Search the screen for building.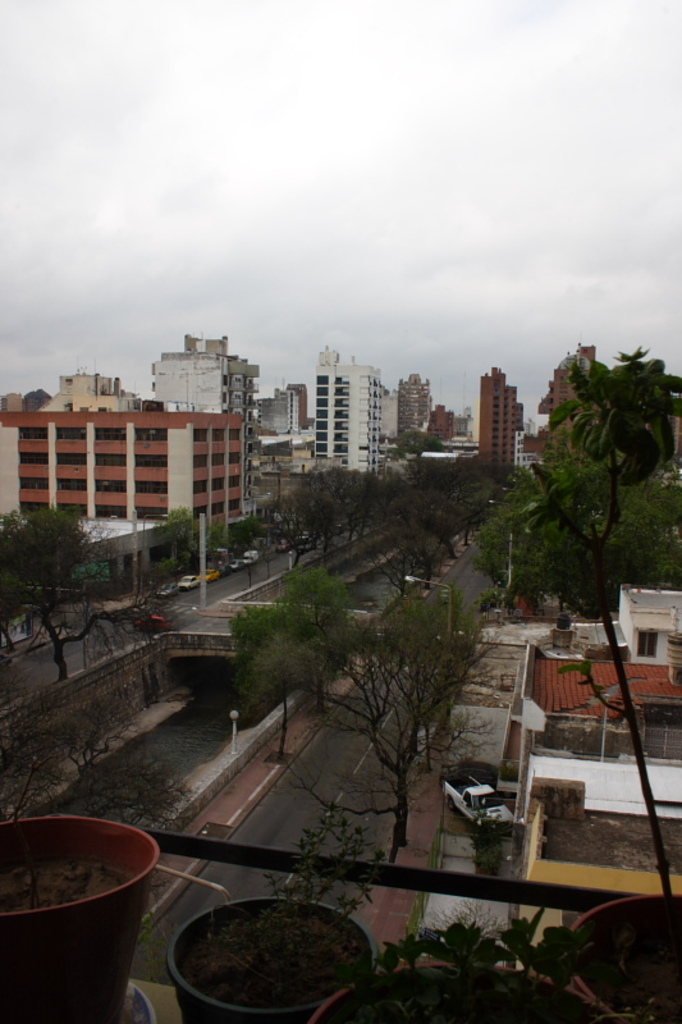
Found at BBox(479, 364, 516, 463).
